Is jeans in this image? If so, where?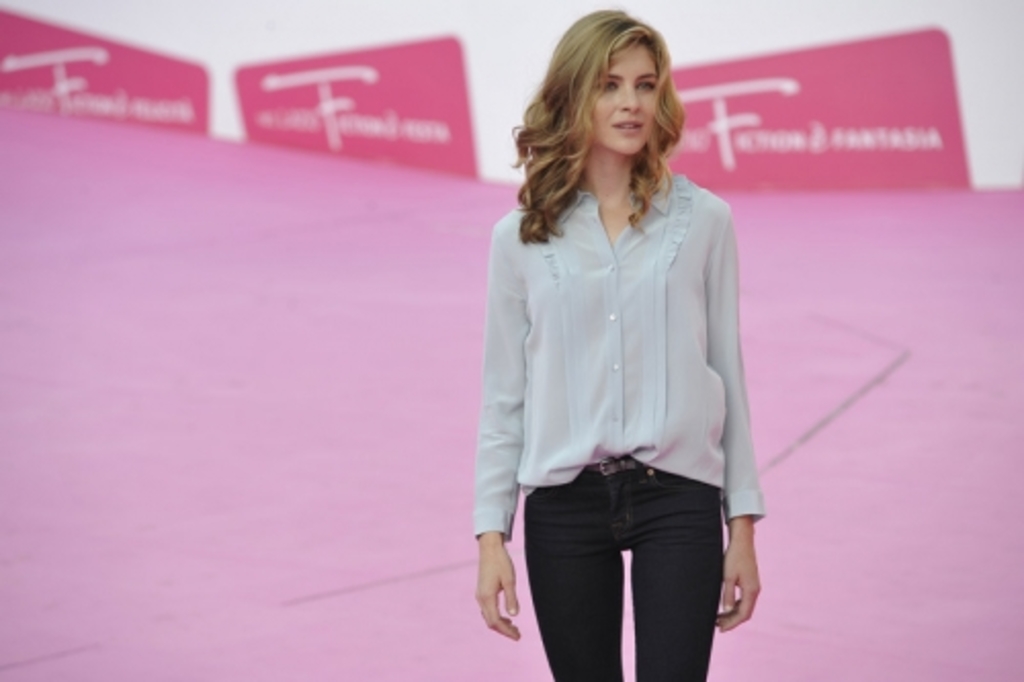
Yes, at [x1=522, y1=453, x2=721, y2=680].
